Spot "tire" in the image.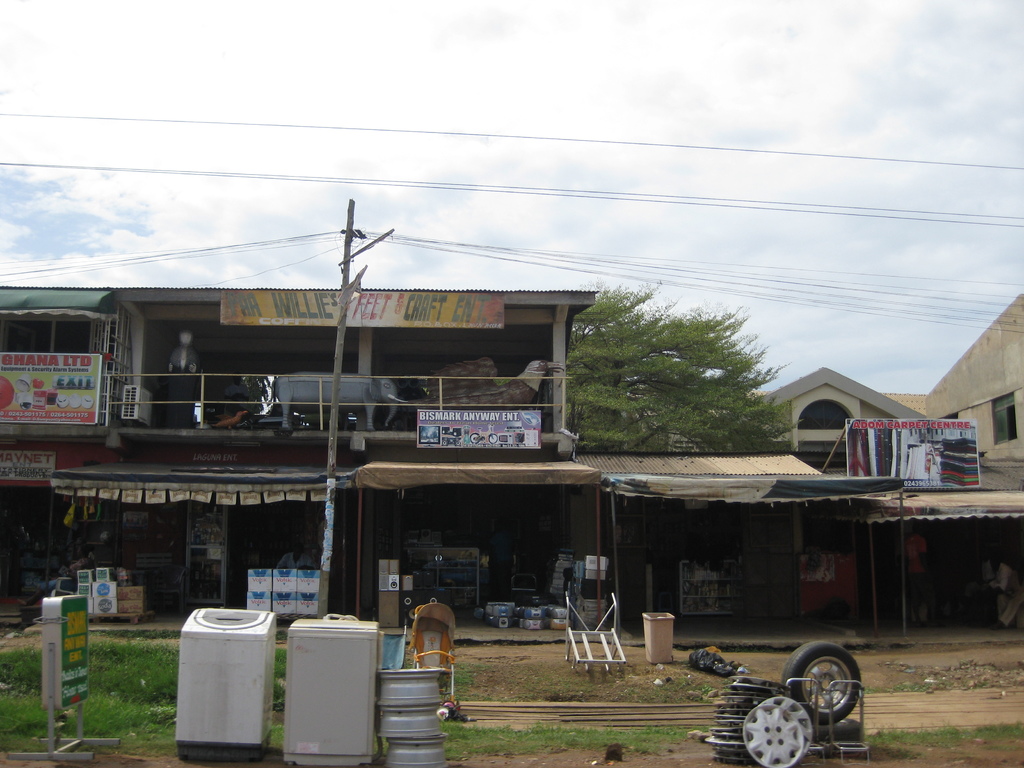
"tire" found at <box>455,440,461,447</box>.
